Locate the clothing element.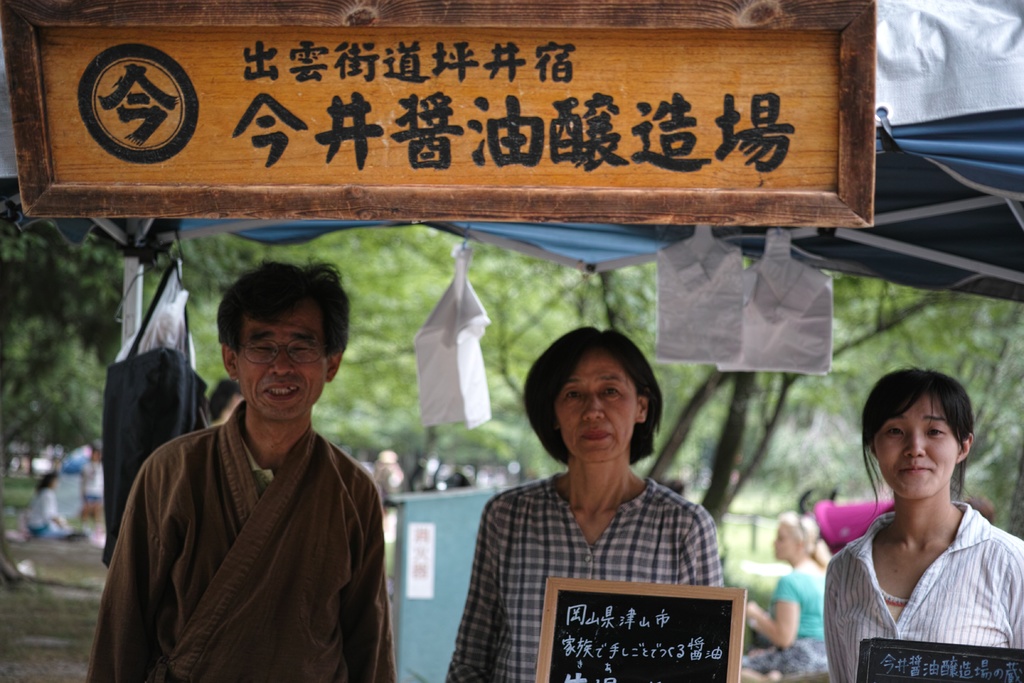
Element bbox: <region>822, 500, 1023, 682</region>.
